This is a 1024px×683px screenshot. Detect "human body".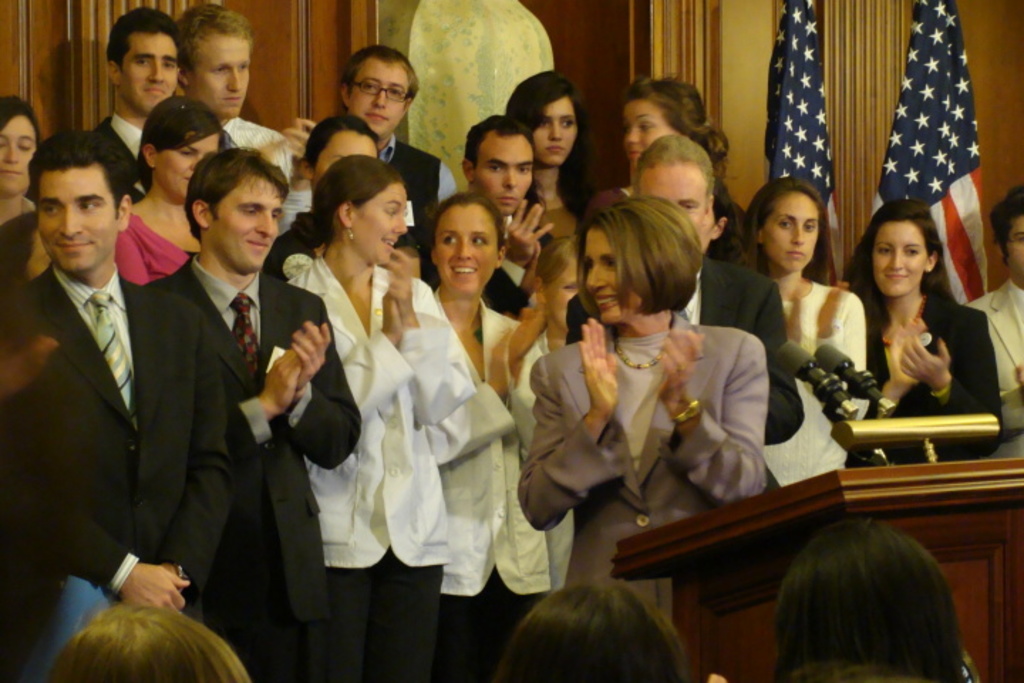
496 65 589 255.
